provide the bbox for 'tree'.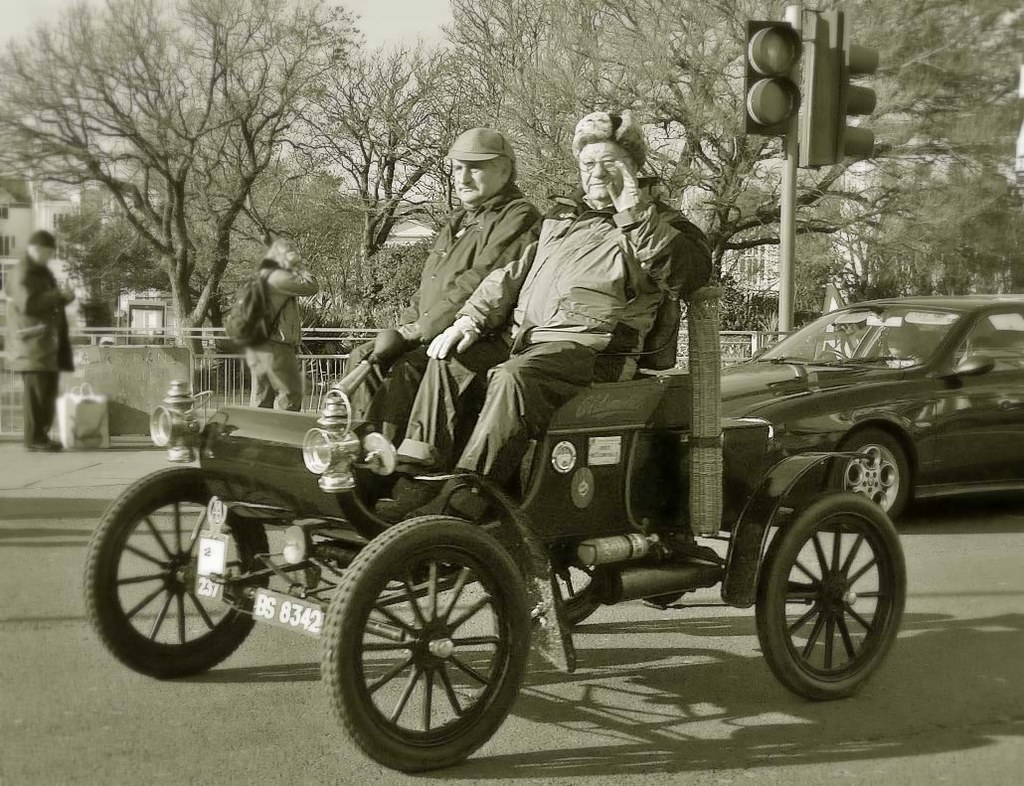
[x1=427, y1=0, x2=1023, y2=289].
